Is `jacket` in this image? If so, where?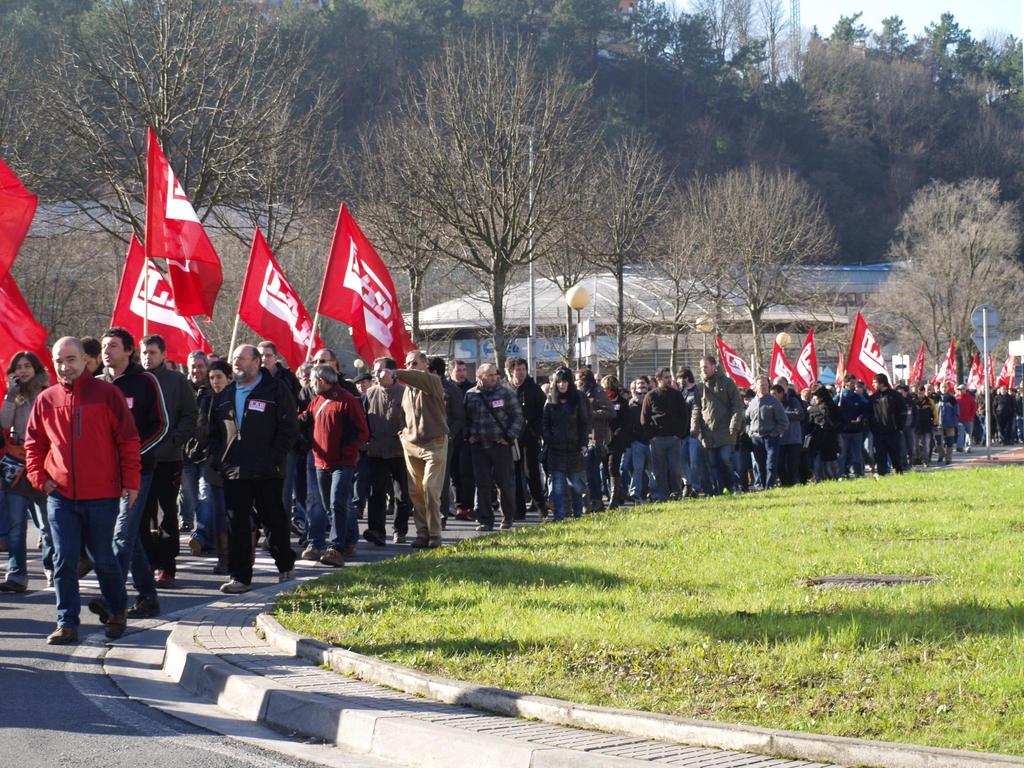
Yes, at 31/372/141/490.
